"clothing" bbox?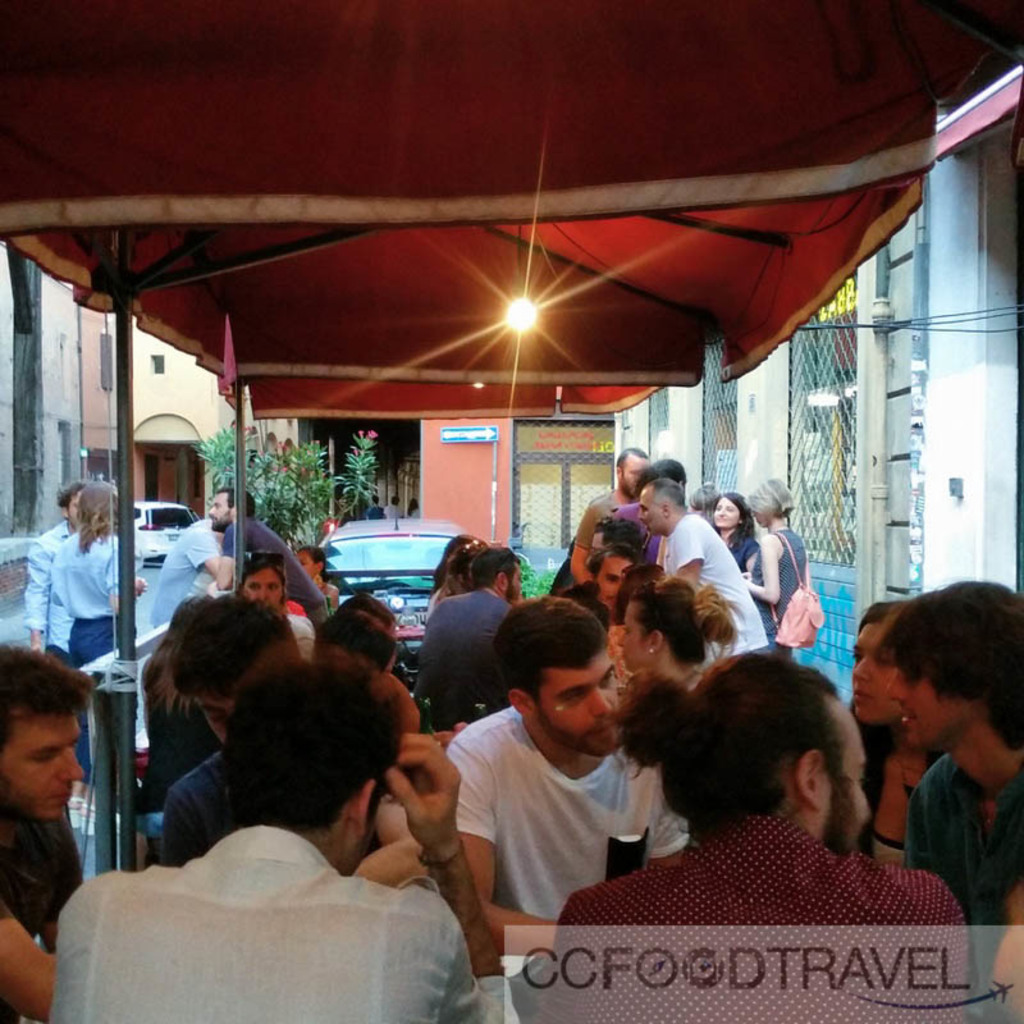
<bbox>24, 520, 70, 641</bbox>
